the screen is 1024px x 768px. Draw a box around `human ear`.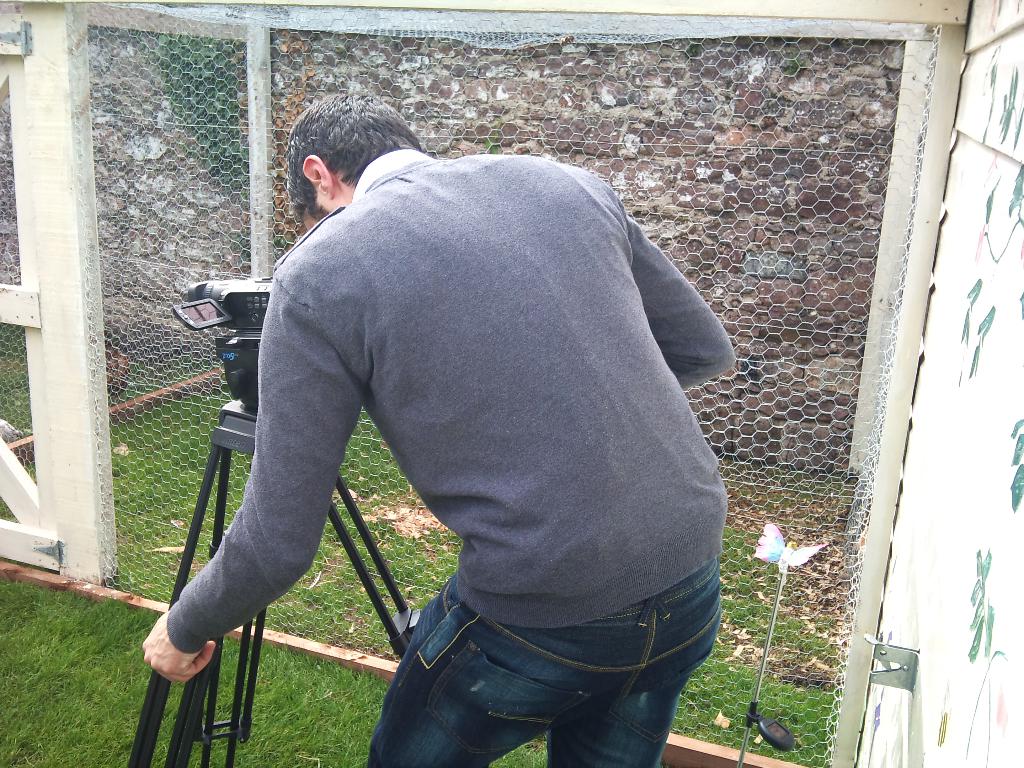
l=301, t=153, r=333, b=197.
